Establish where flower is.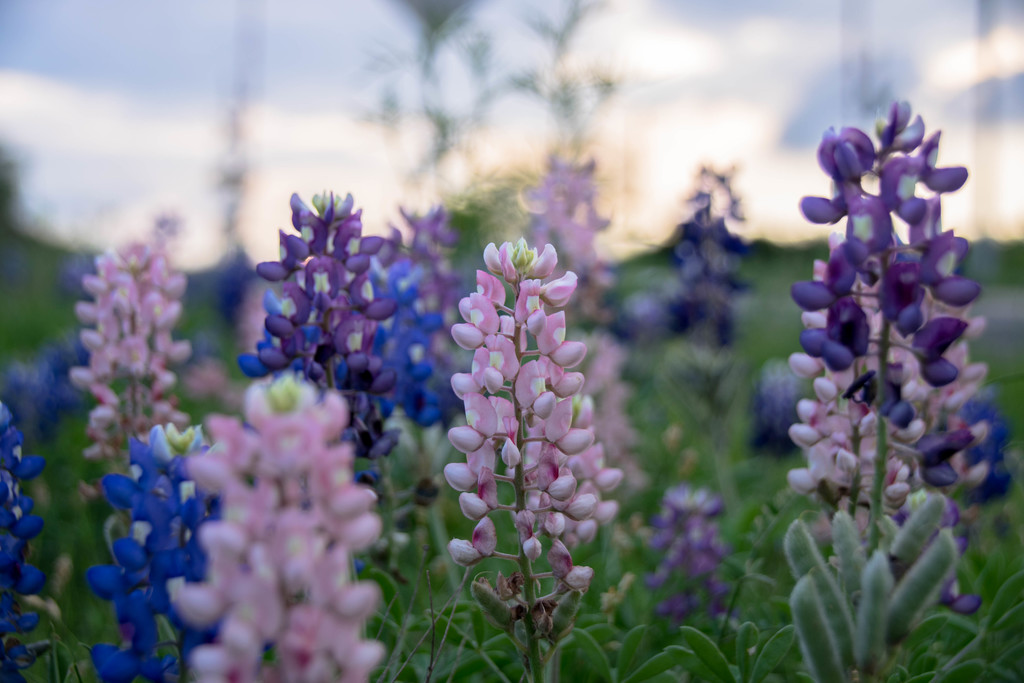
Established at {"x1": 787, "y1": 99, "x2": 1012, "y2": 625}.
